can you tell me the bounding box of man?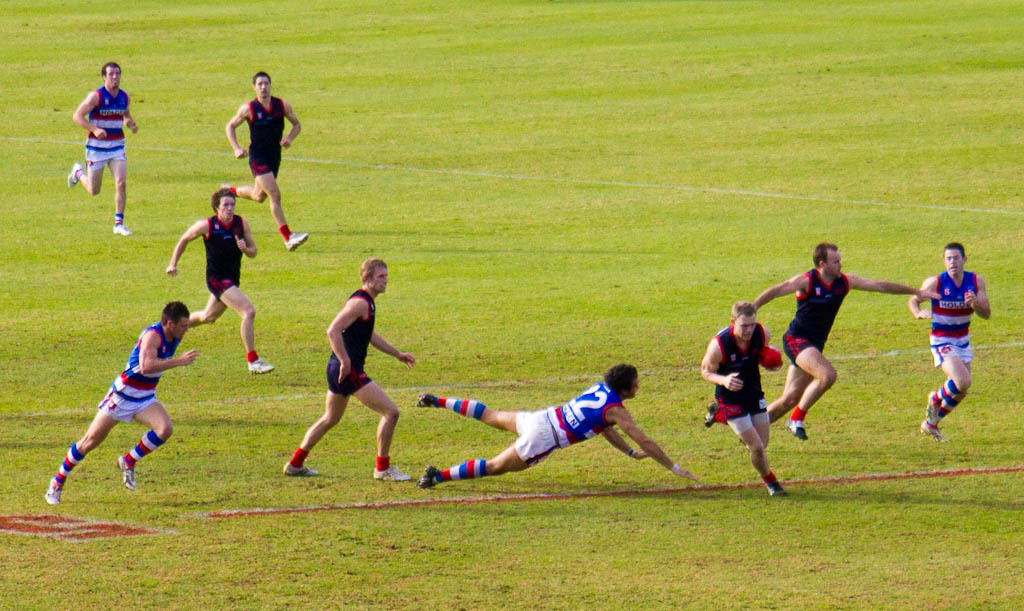
select_region(698, 296, 795, 499).
